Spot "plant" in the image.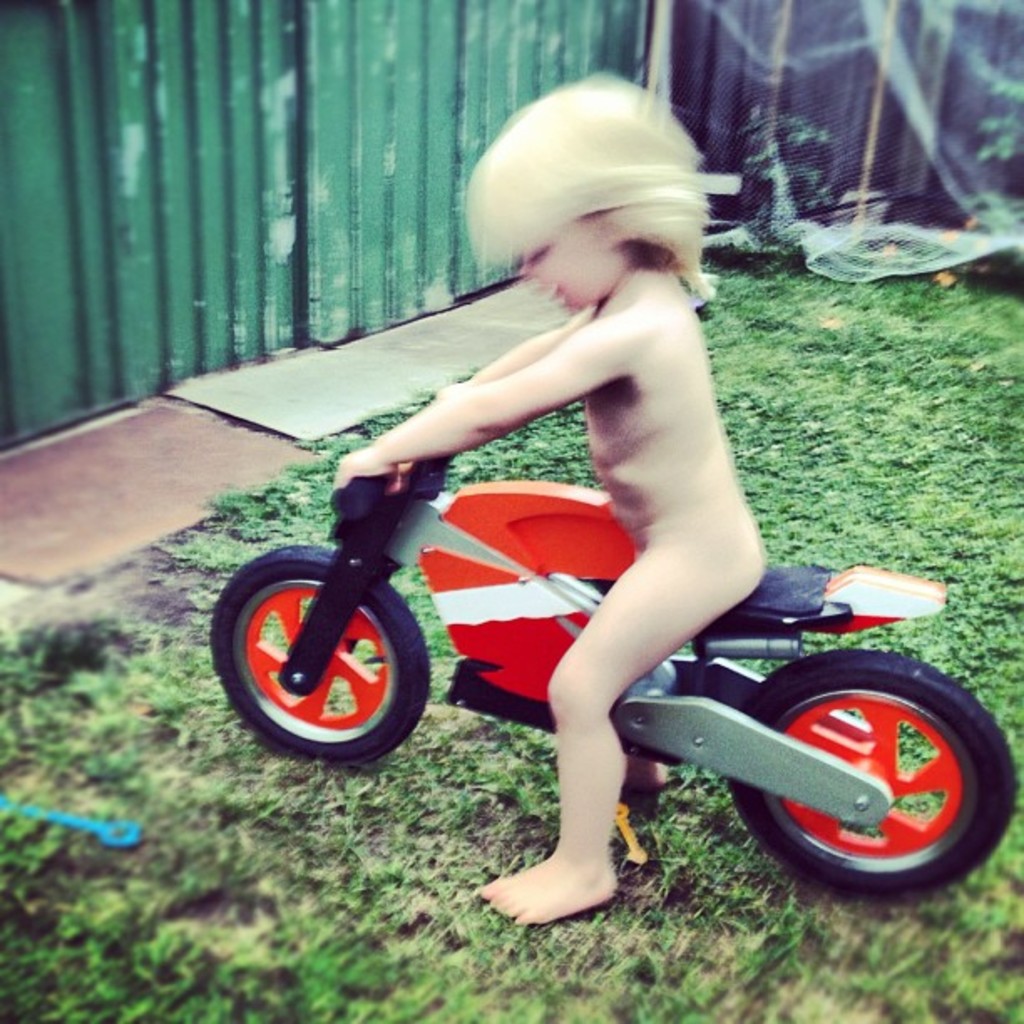
"plant" found at (730, 94, 838, 221).
